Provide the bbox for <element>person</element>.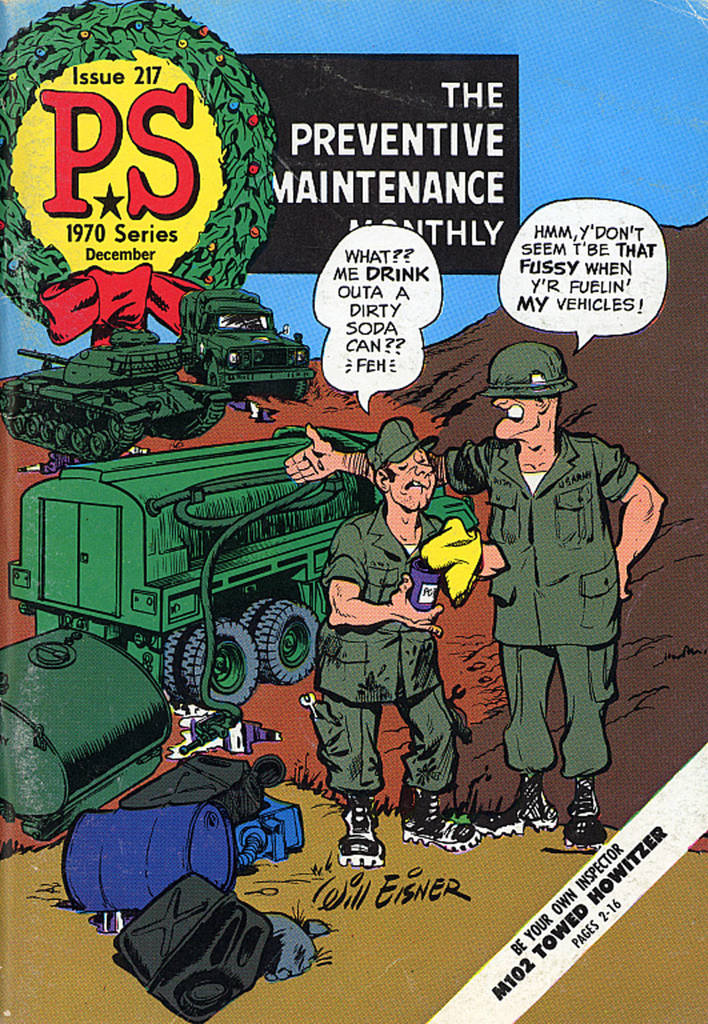
bbox(309, 414, 510, 873).
